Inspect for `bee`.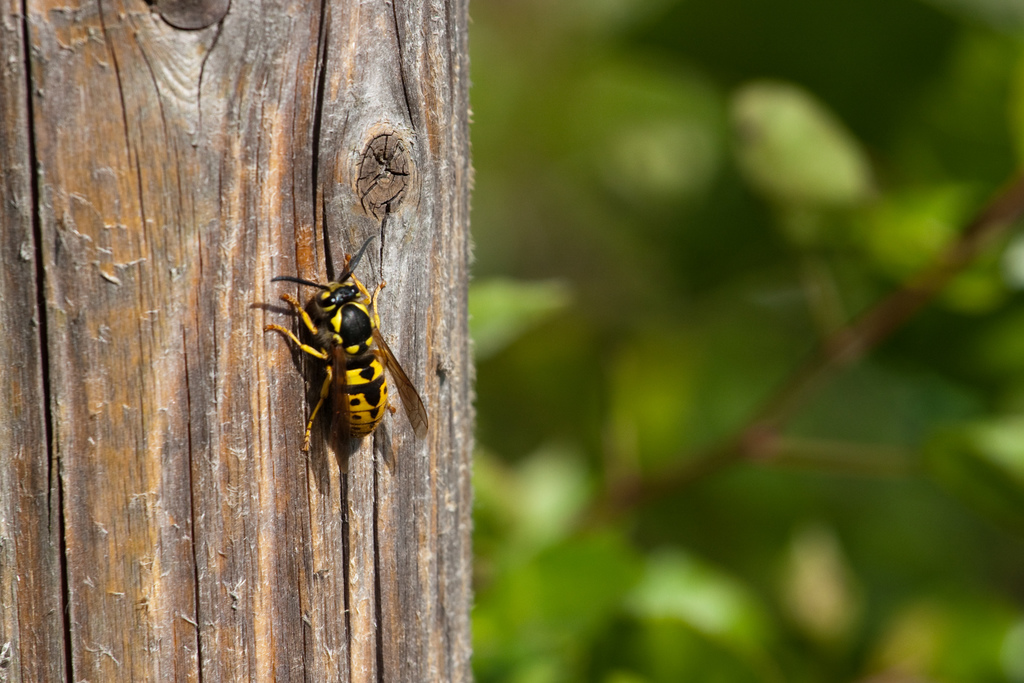
Inspection: bbox=(238, 245, 427, 484).
